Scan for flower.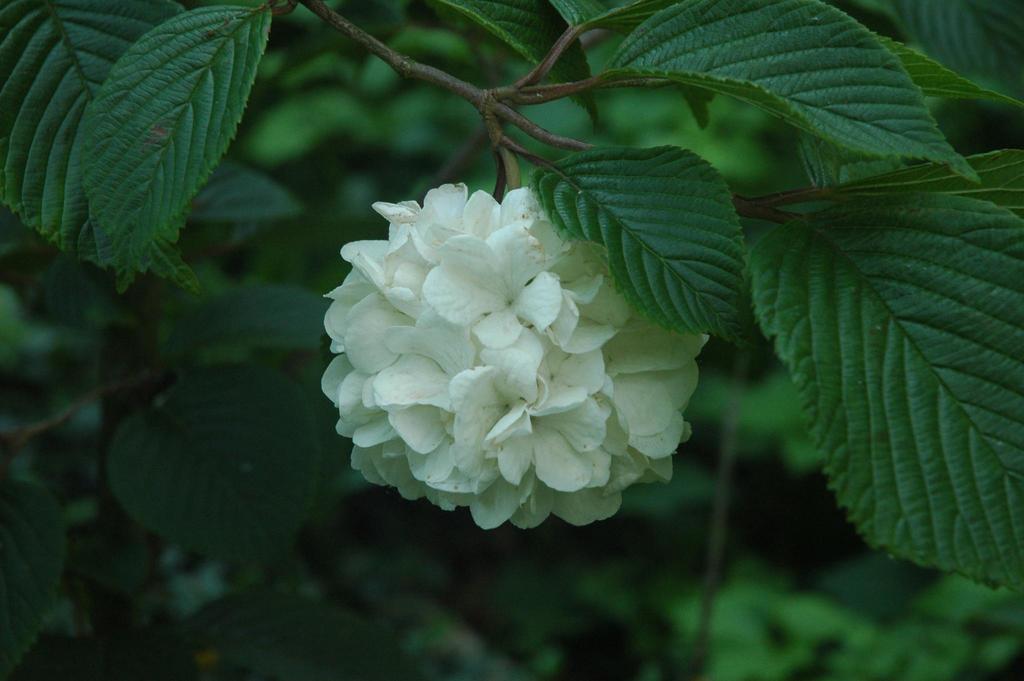
Scan result: (left=324, top=178, right=713, bottom=540).
